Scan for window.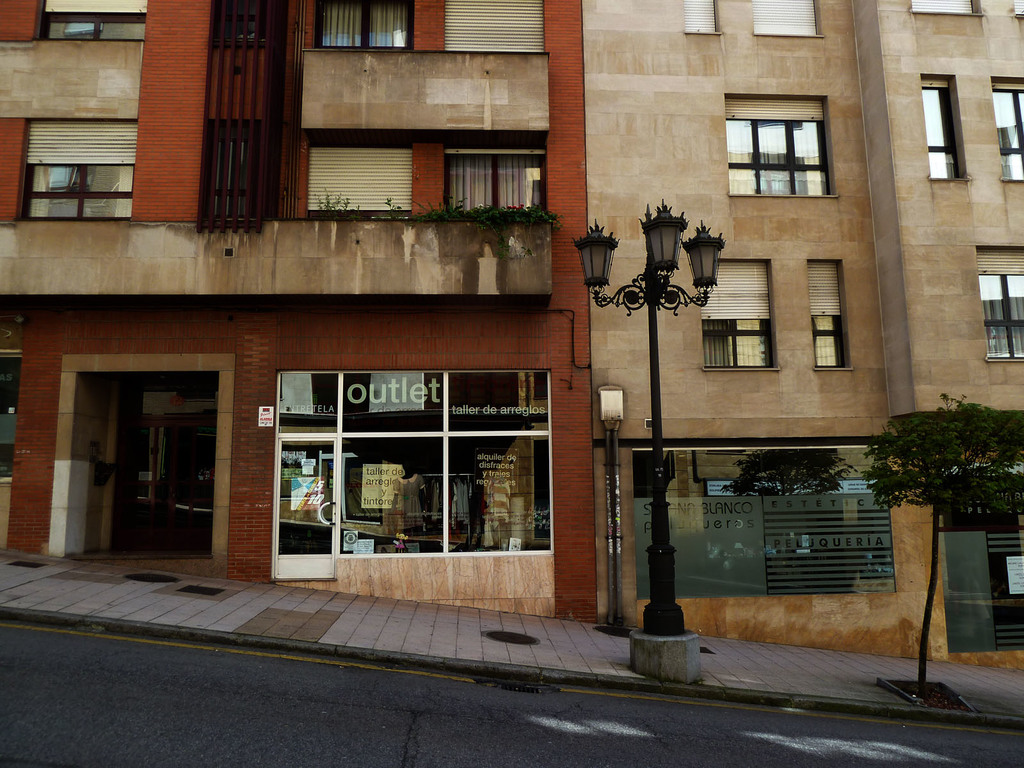
Scan result: box(922, 80, 962, 180).
